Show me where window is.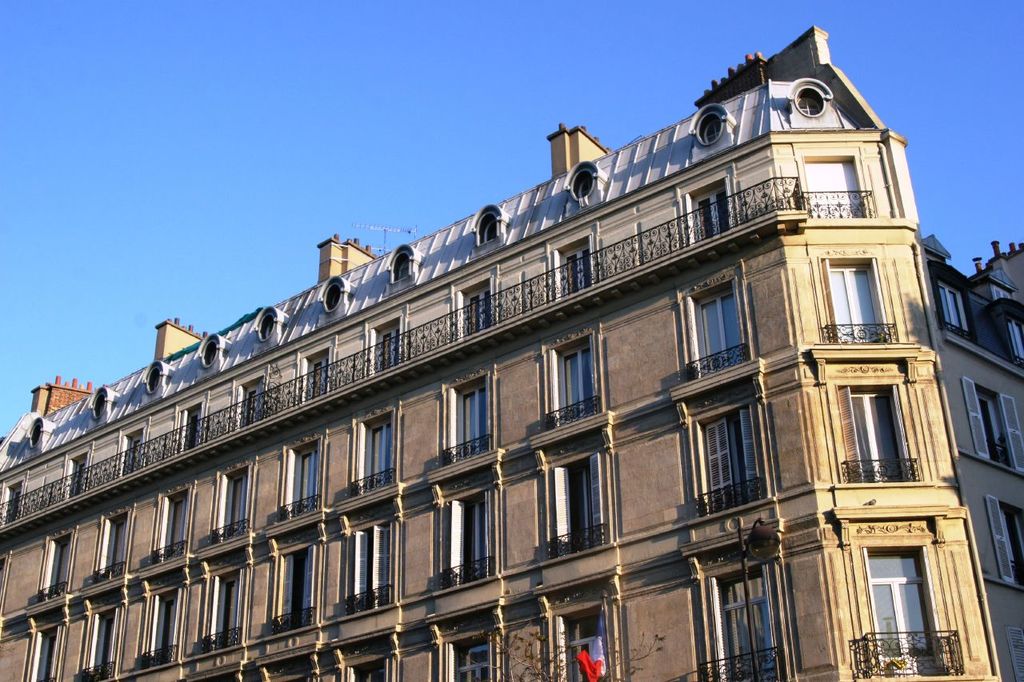
window is at (x1=269, y1=541, x2=322, y2=633).
